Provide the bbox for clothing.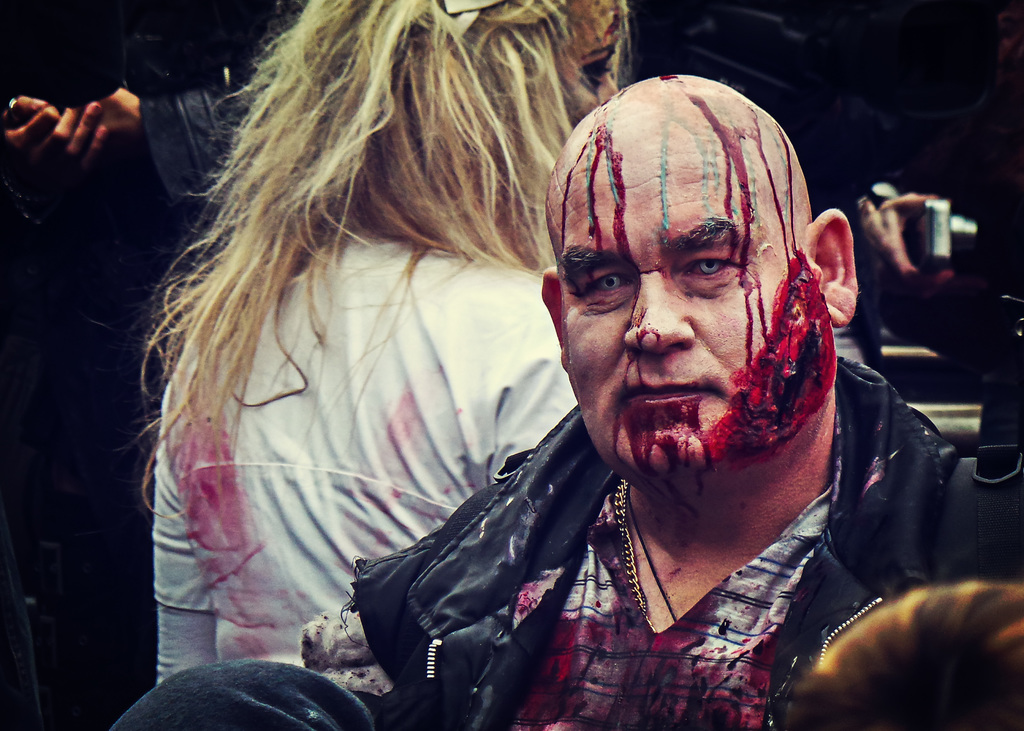
bbox=(128, 0, 328, 202).
